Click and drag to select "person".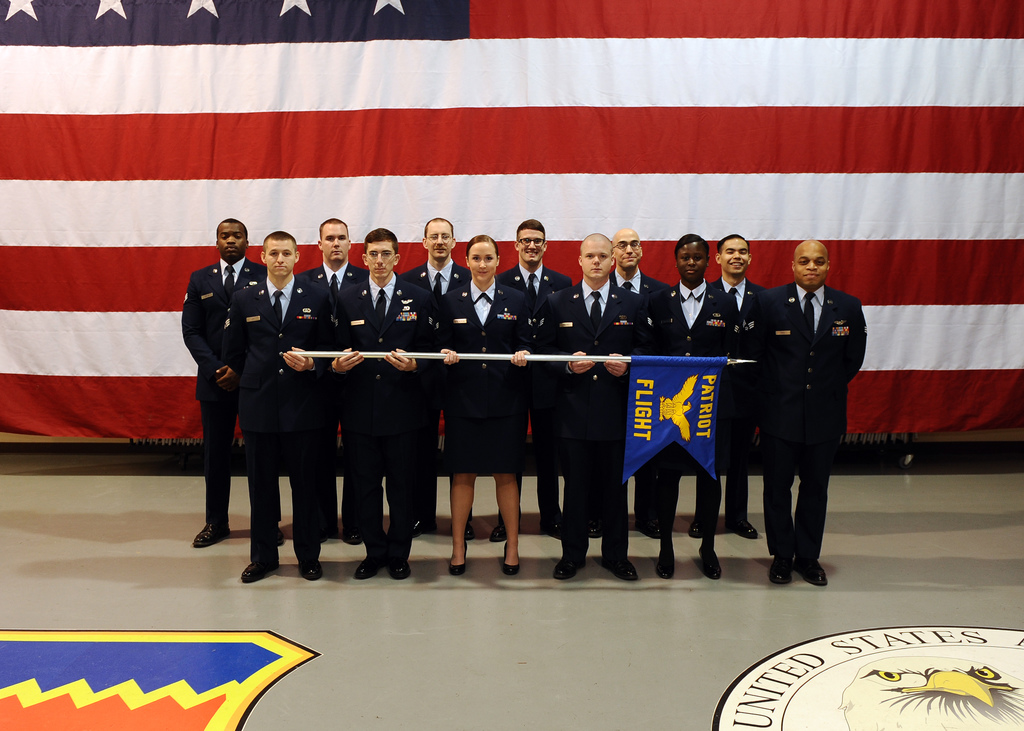
Selection: region(301, 215, 364, 546).
